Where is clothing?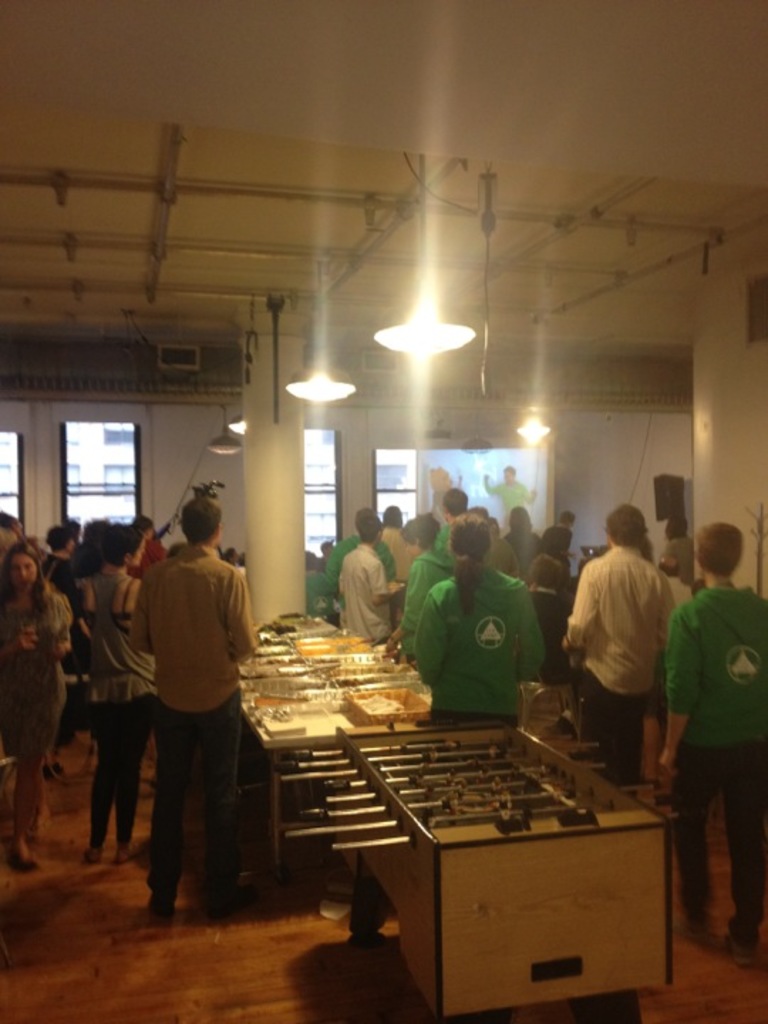
locate(368, 525, 428, 597).
